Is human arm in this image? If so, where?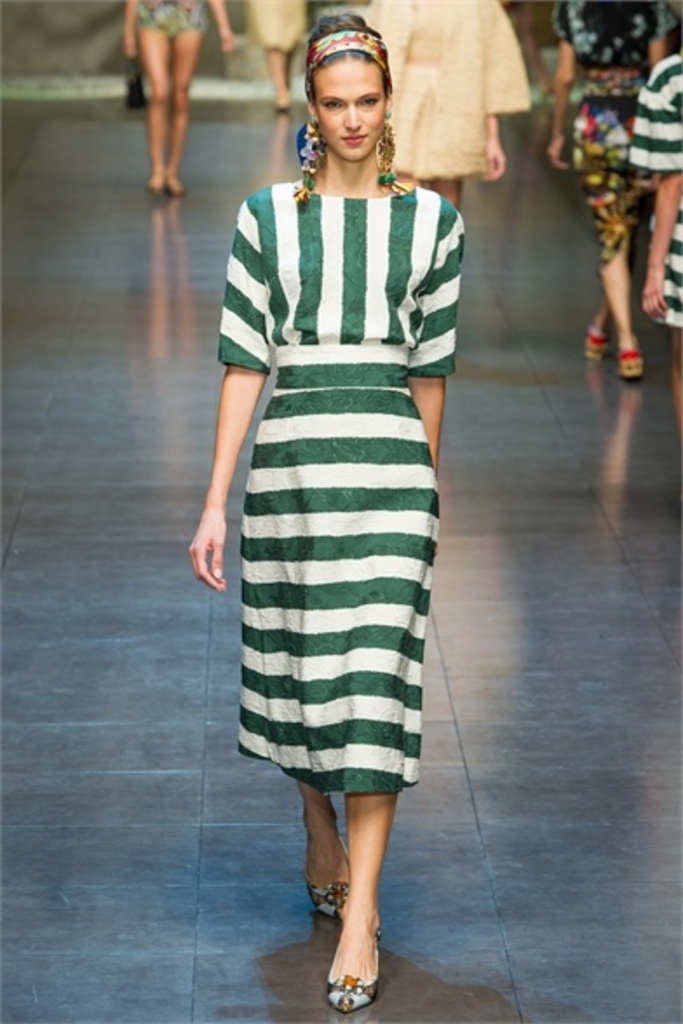
Yes, at locate(113, 2, 141, 61).
